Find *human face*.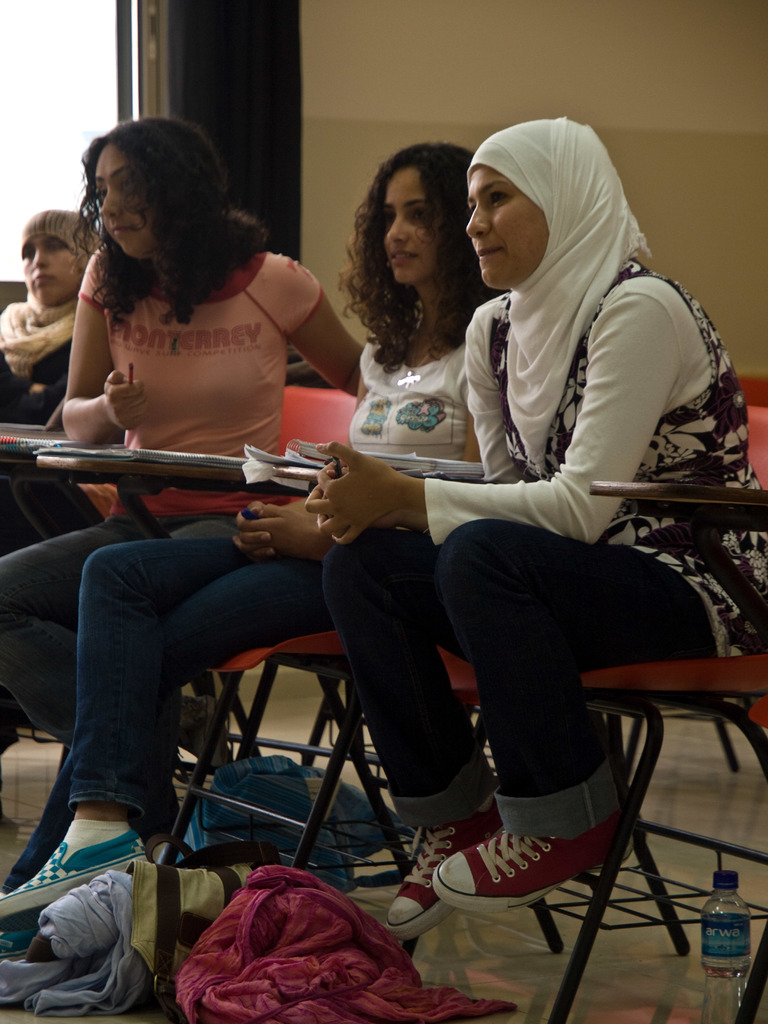
[left=24, top=227, right=81, bottom=309].
